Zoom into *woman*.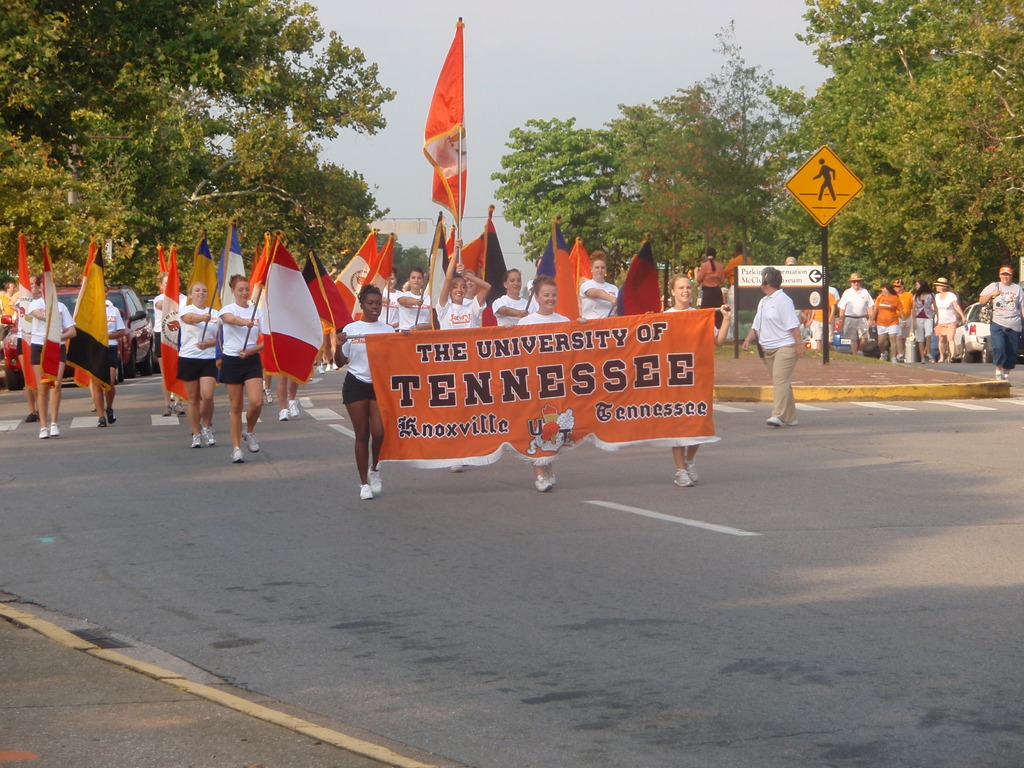
Zoom target: select_region(696, 248, 729, 329).
